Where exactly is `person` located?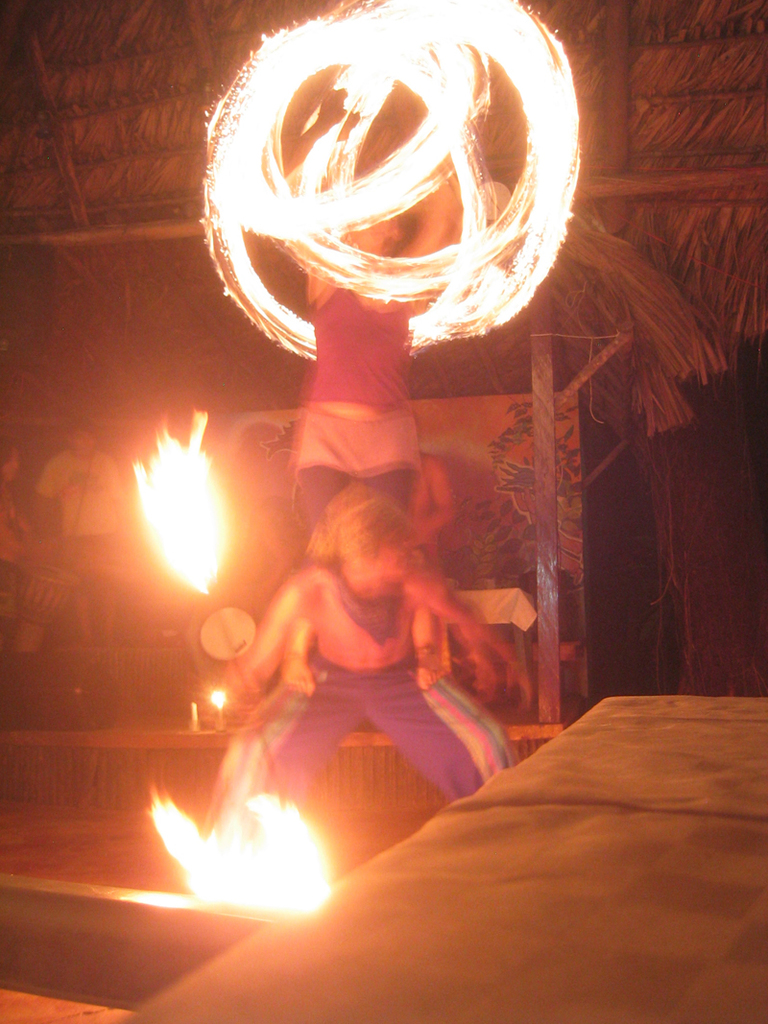
Its bounding box is locate(280, 202, 456, 549).
